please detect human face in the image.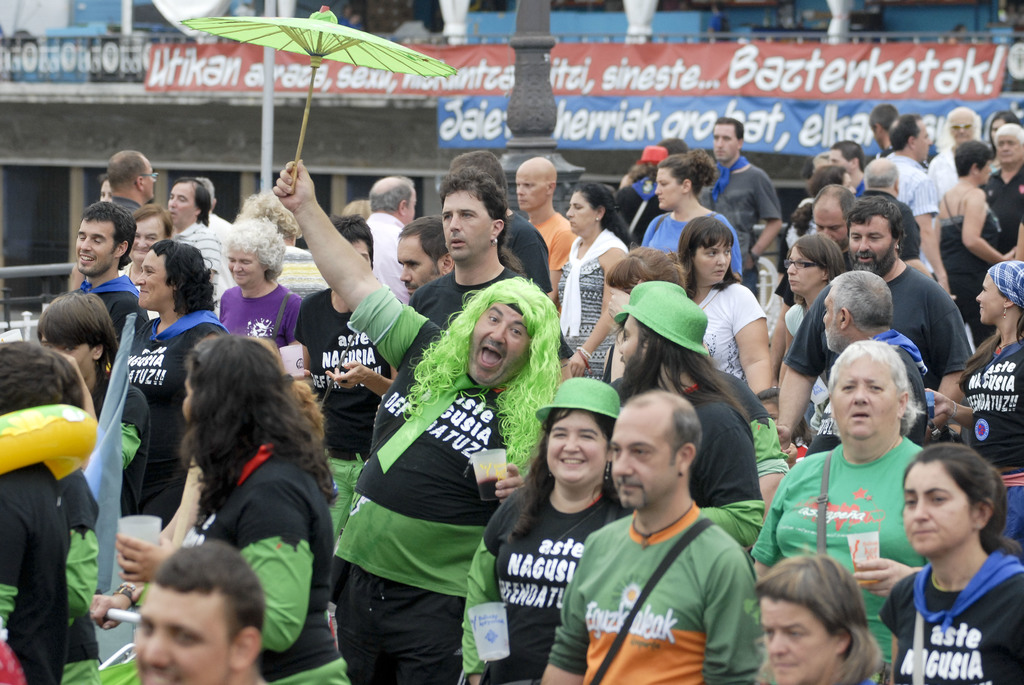
(564, 189, 595, 238).
